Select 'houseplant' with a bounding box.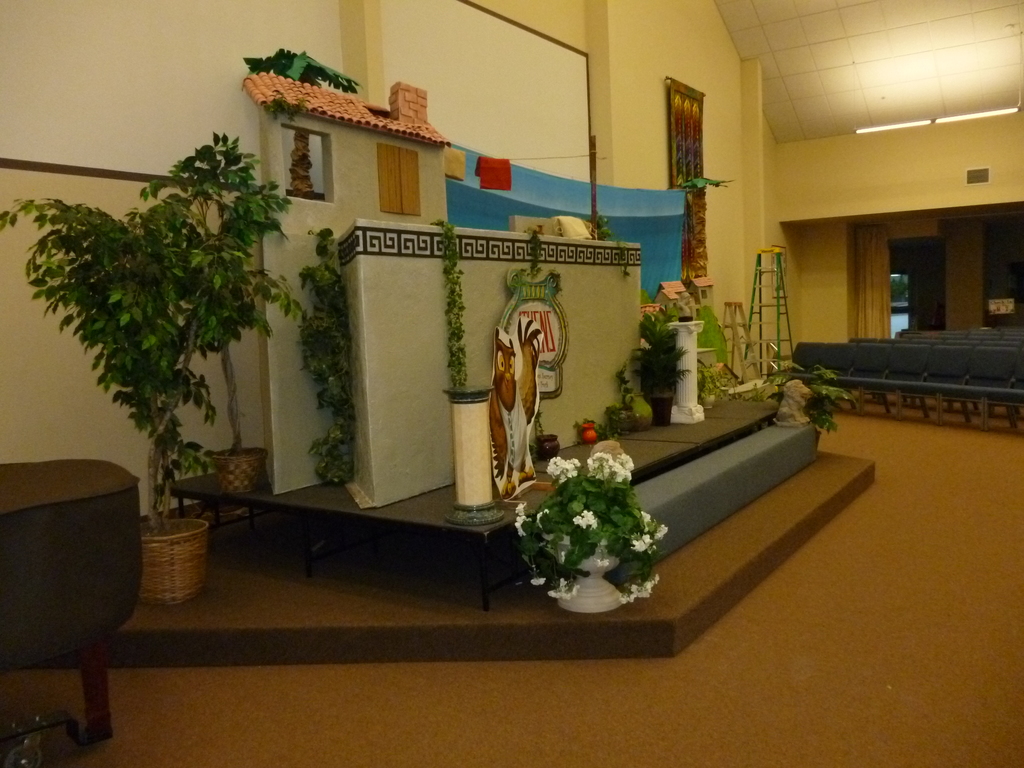
BBox(136, 129, 308, 495).
